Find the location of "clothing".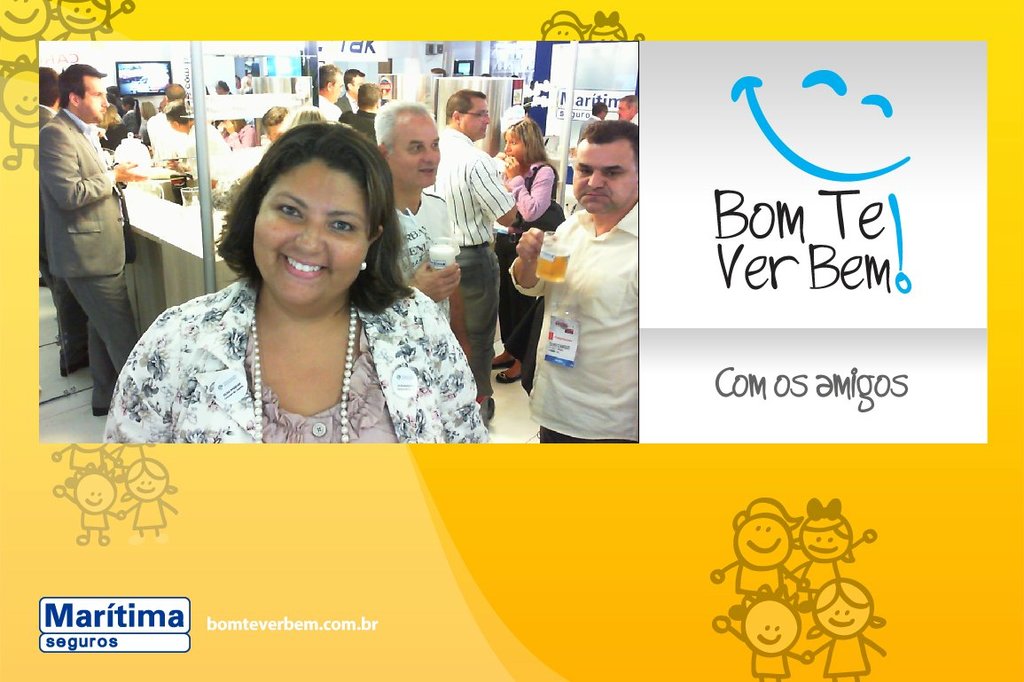
Location: region(100, 276, 481, 439).
